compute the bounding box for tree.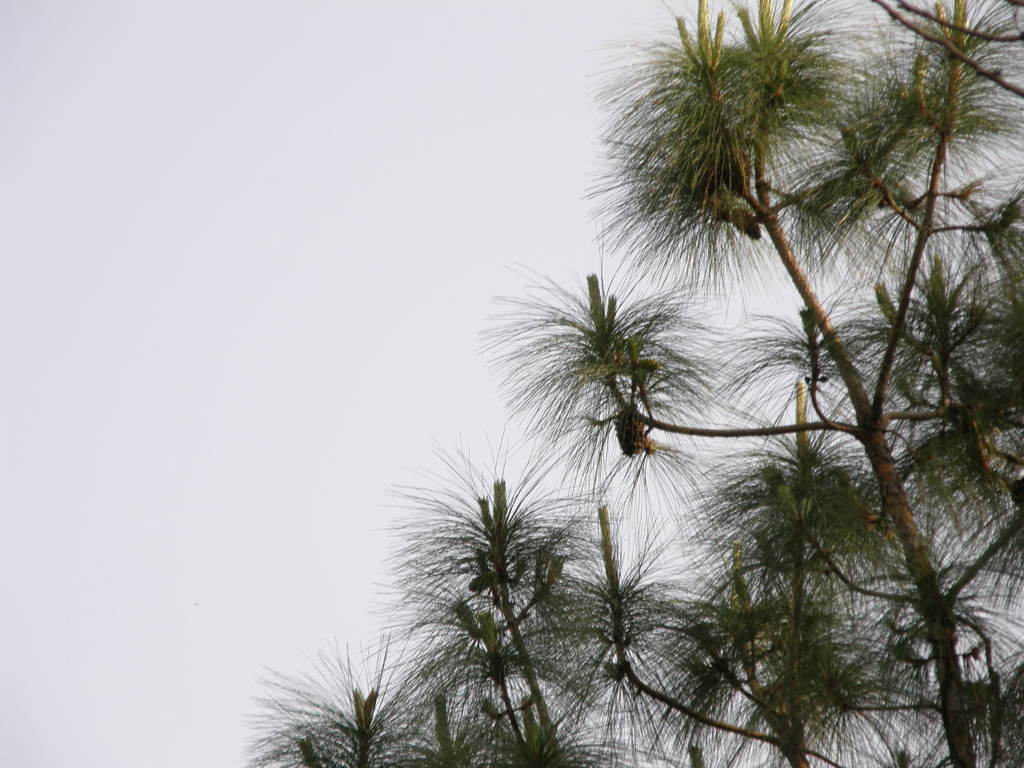
Rect(245, 0, 1023, 767).
